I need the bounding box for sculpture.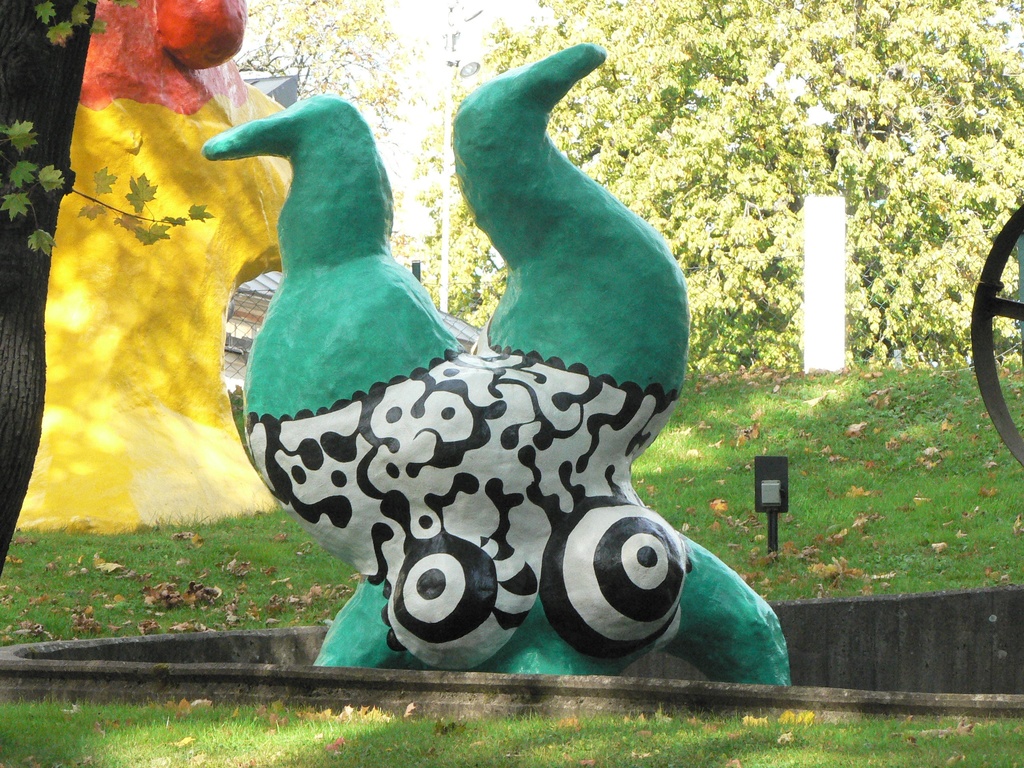
Here it is: {"left": 201, "top": 38, "right": 797, "bottom": 686}.
